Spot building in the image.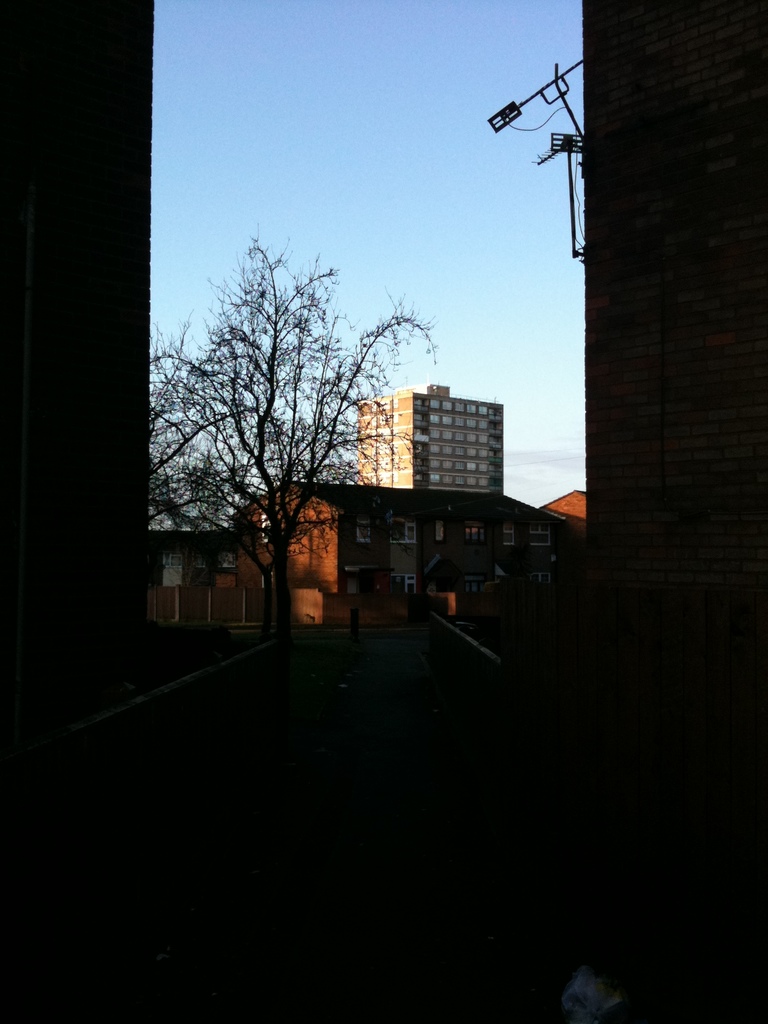
building found at [148, 483, 348, 640].
